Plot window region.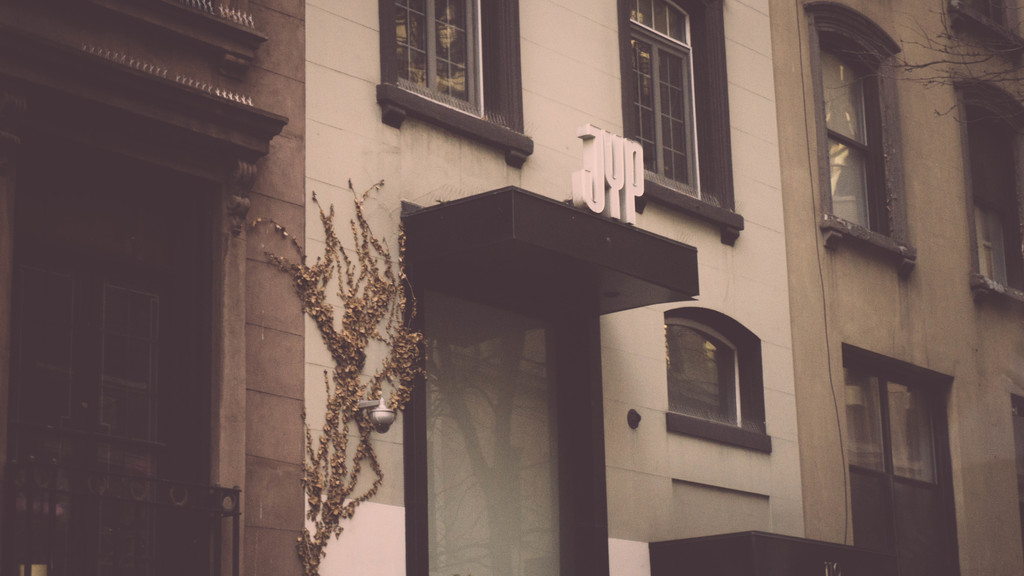
Plotted at [374,0,535,167].
